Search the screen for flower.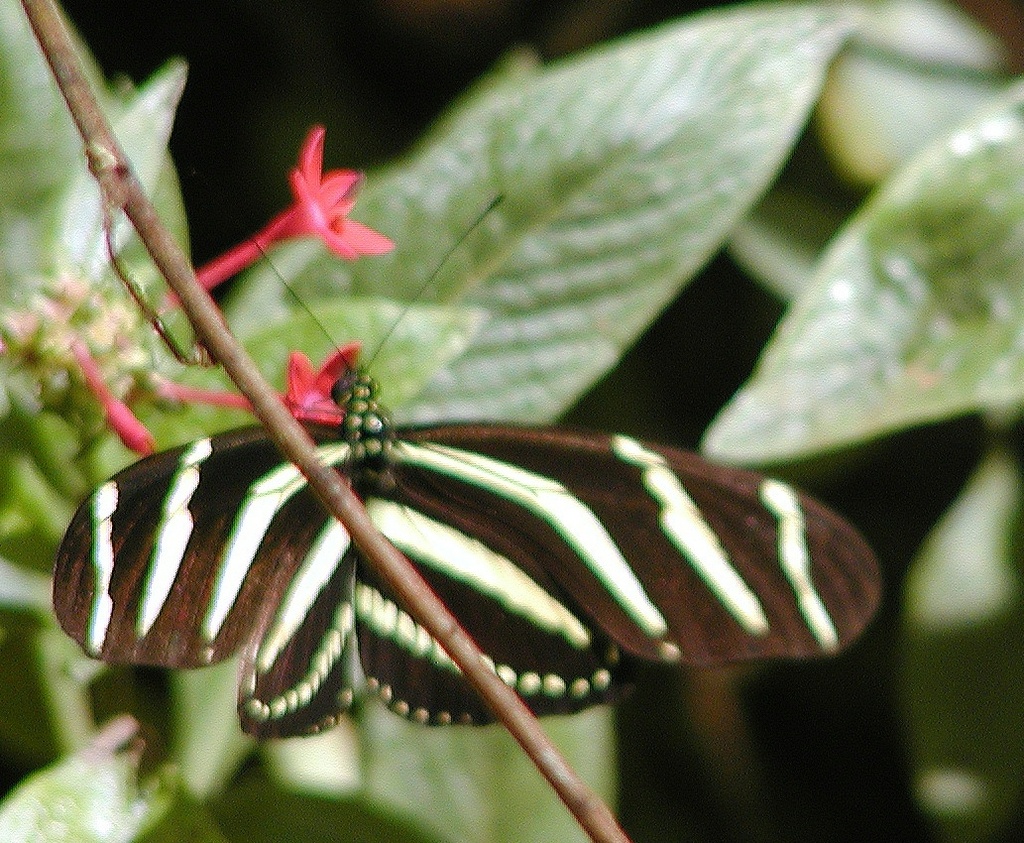
Found at (284, 351, 369, 427).
